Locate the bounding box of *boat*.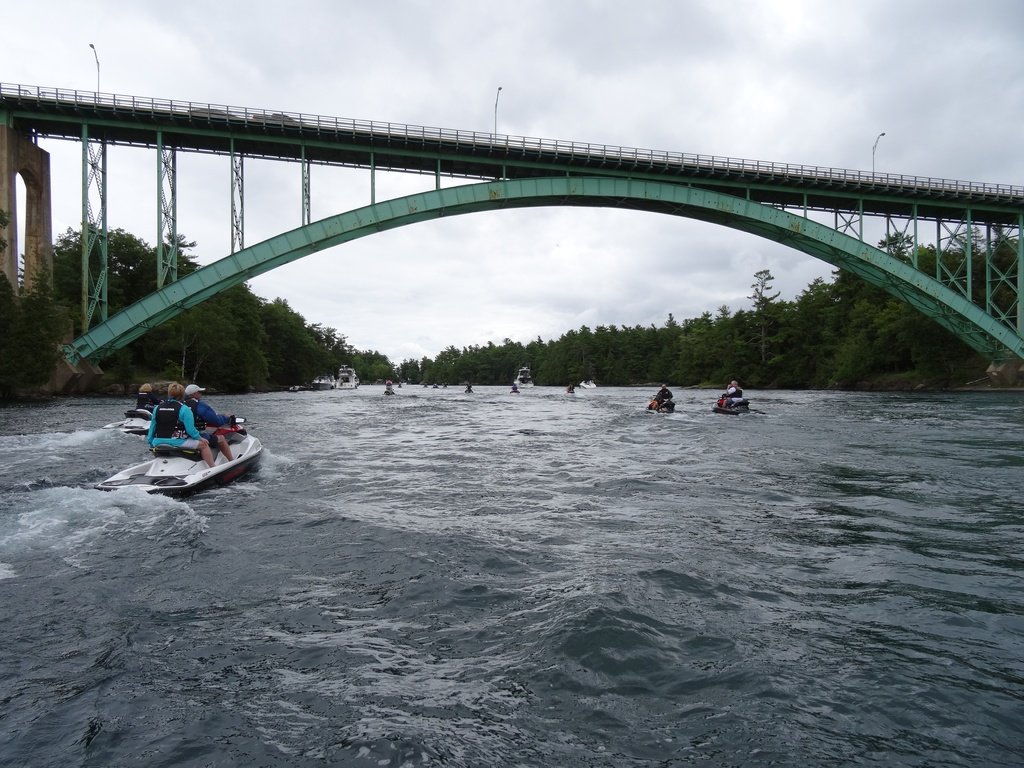
Bounding box: bbox(714, 381, 753, 415).
